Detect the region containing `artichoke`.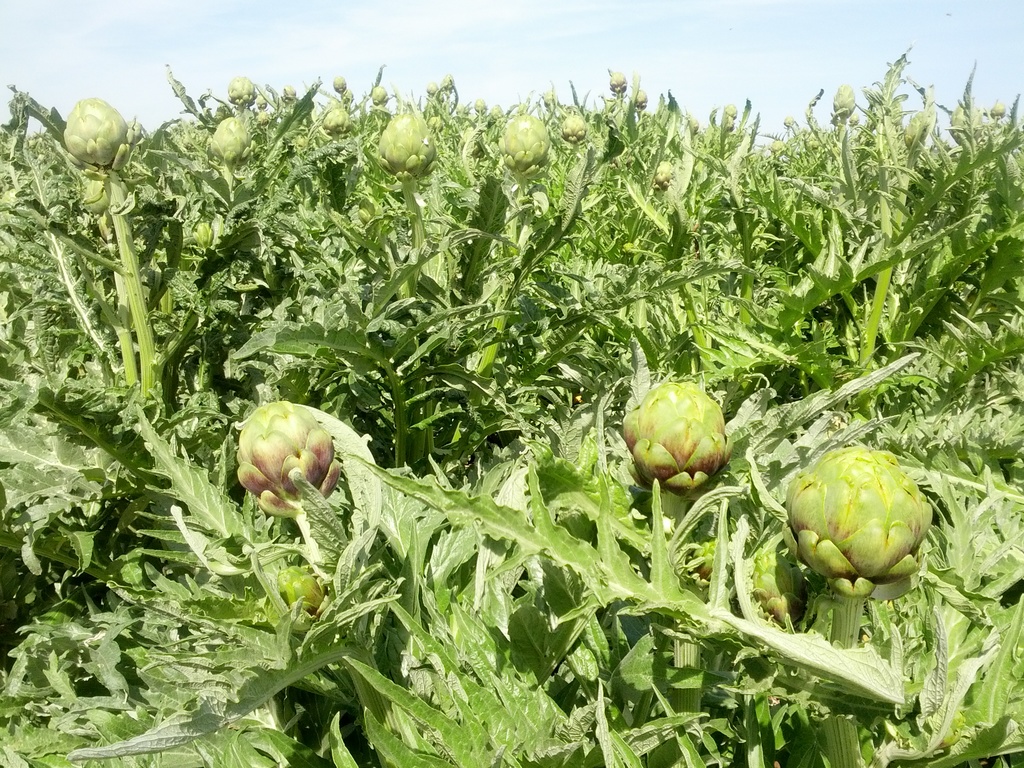
crop(65, 97, 141, 181).
